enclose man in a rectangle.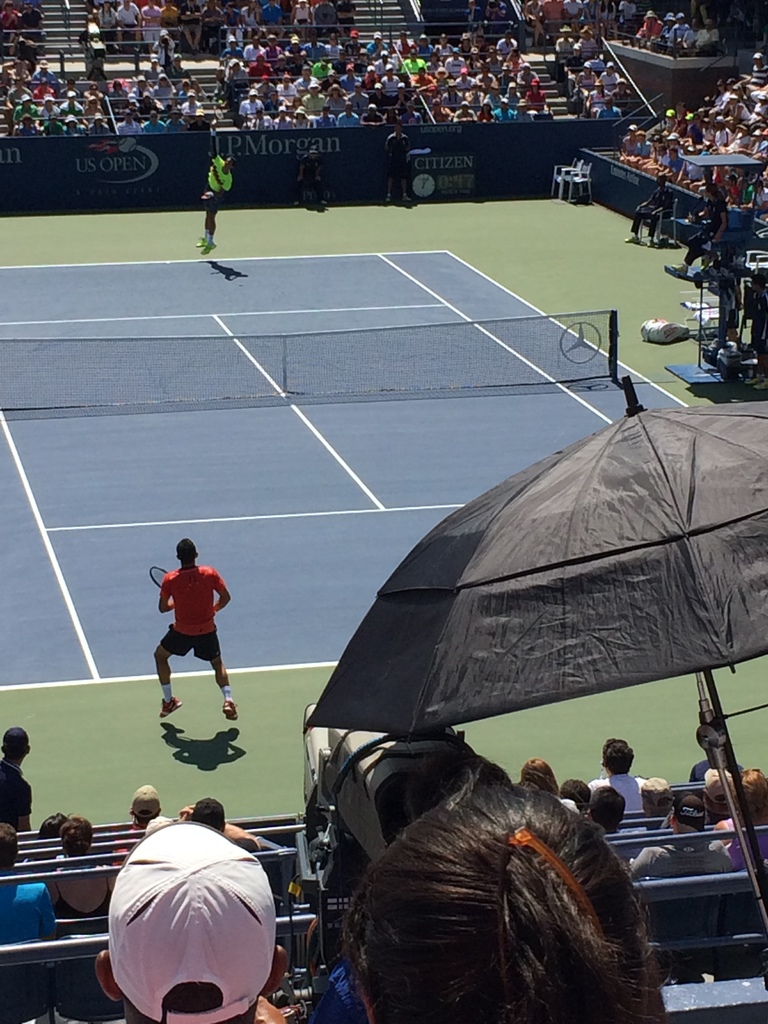
select_region(538, 0, 566, 30).
